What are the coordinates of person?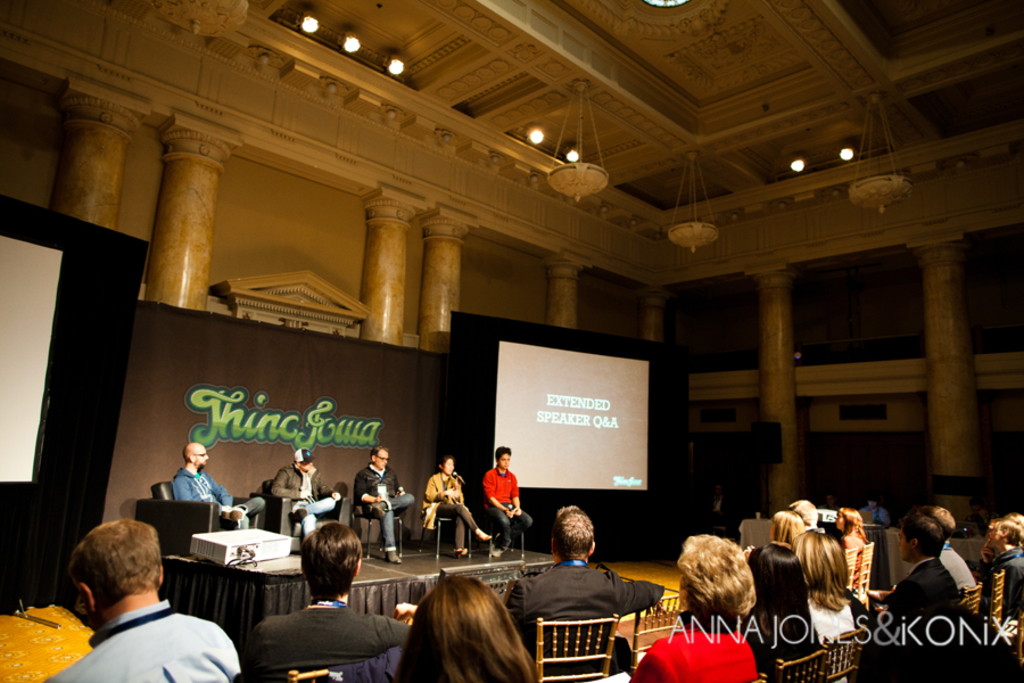
<bbox>633, 530, 762, 682</bbox>.
